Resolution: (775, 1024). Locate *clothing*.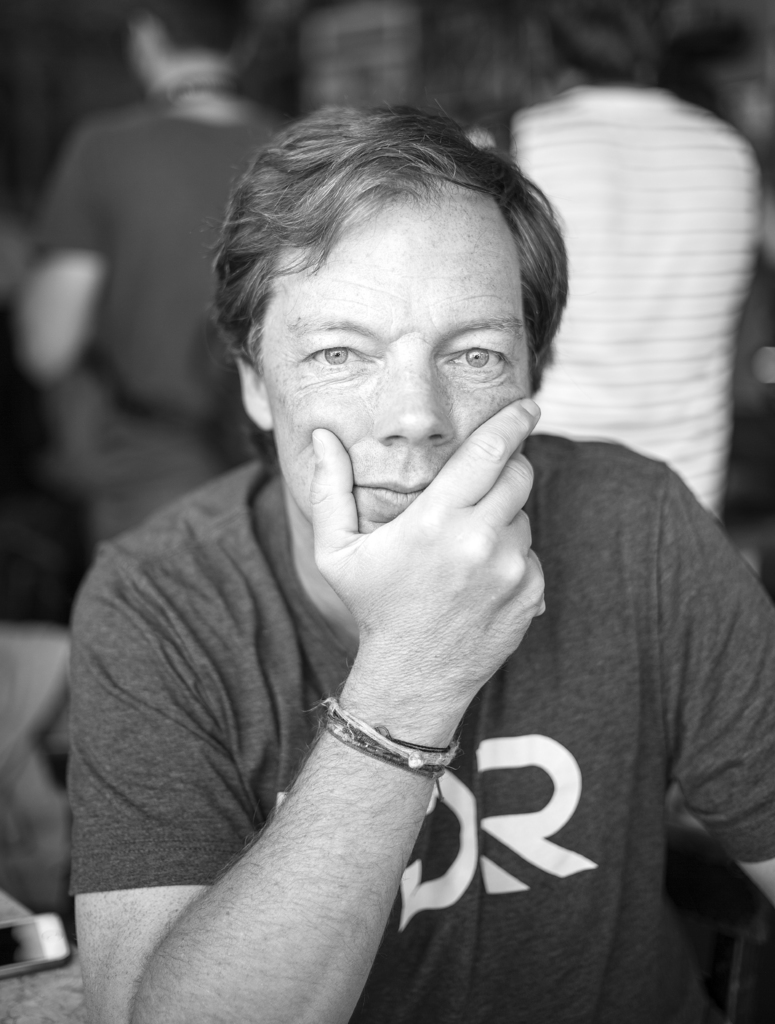
461:78:757:512.
